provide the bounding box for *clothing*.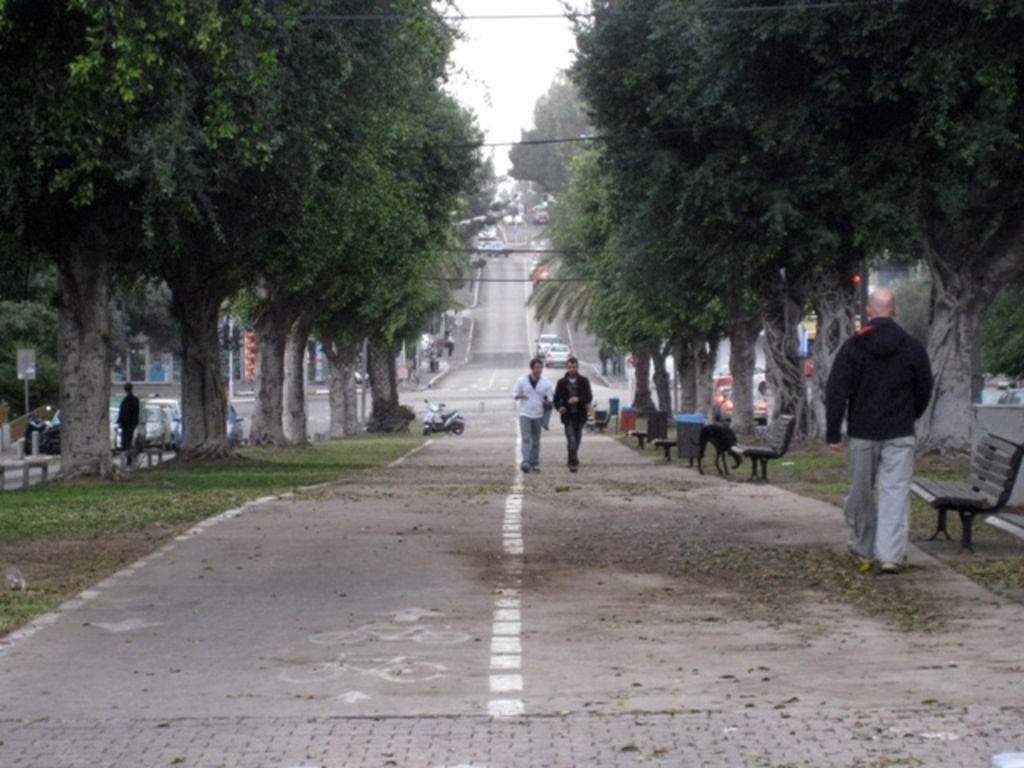
box(829, 280, 941, 547).
